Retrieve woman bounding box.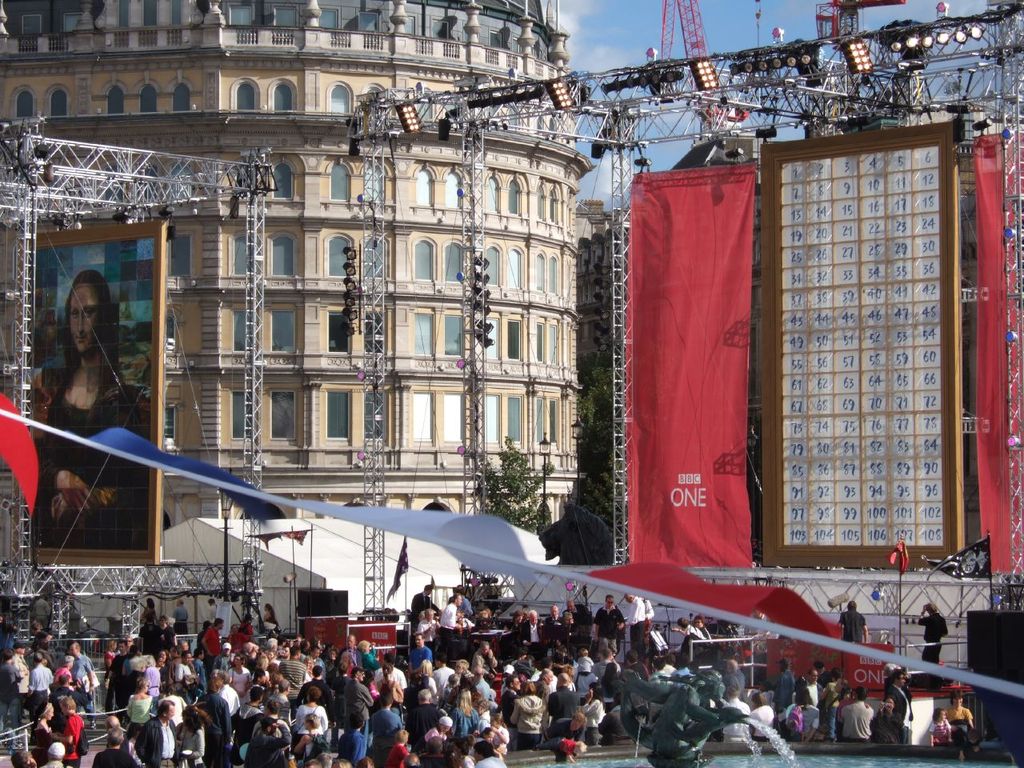
Bounding box: [x1=871, y1=698, x2=894, y2=734].
